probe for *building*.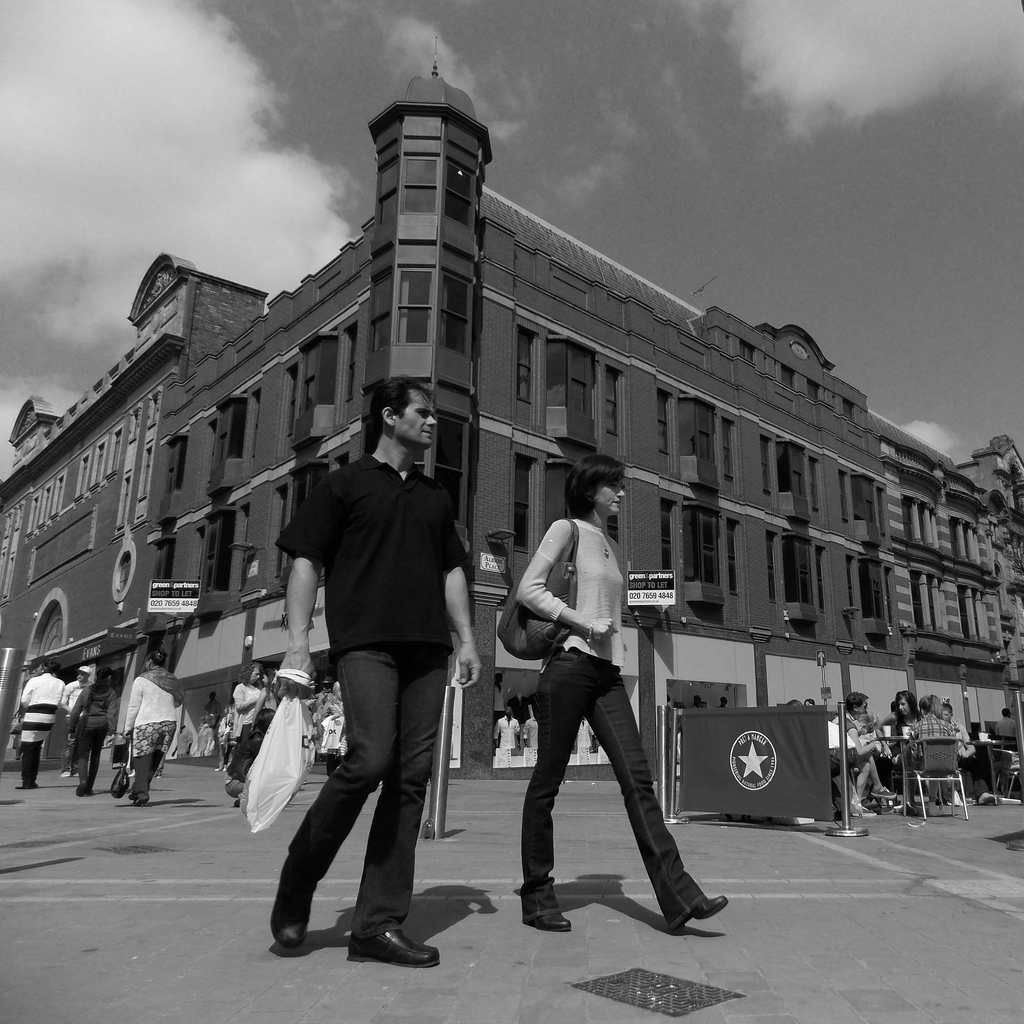
Probe result: 0/63/1023/778.
